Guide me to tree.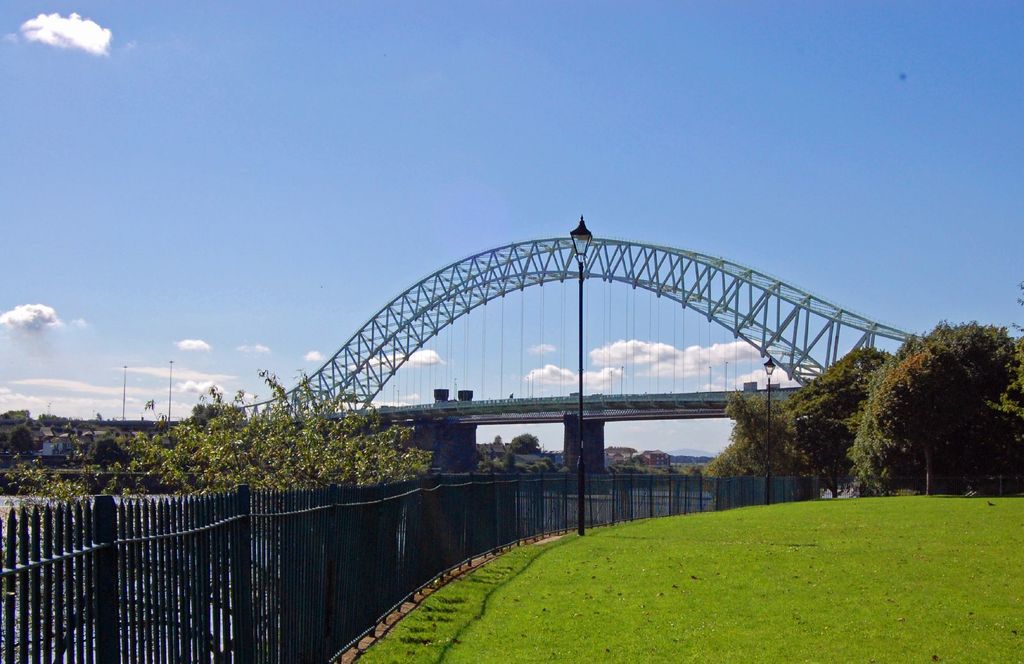
Guidance: box(94, 413, 104, 423).
